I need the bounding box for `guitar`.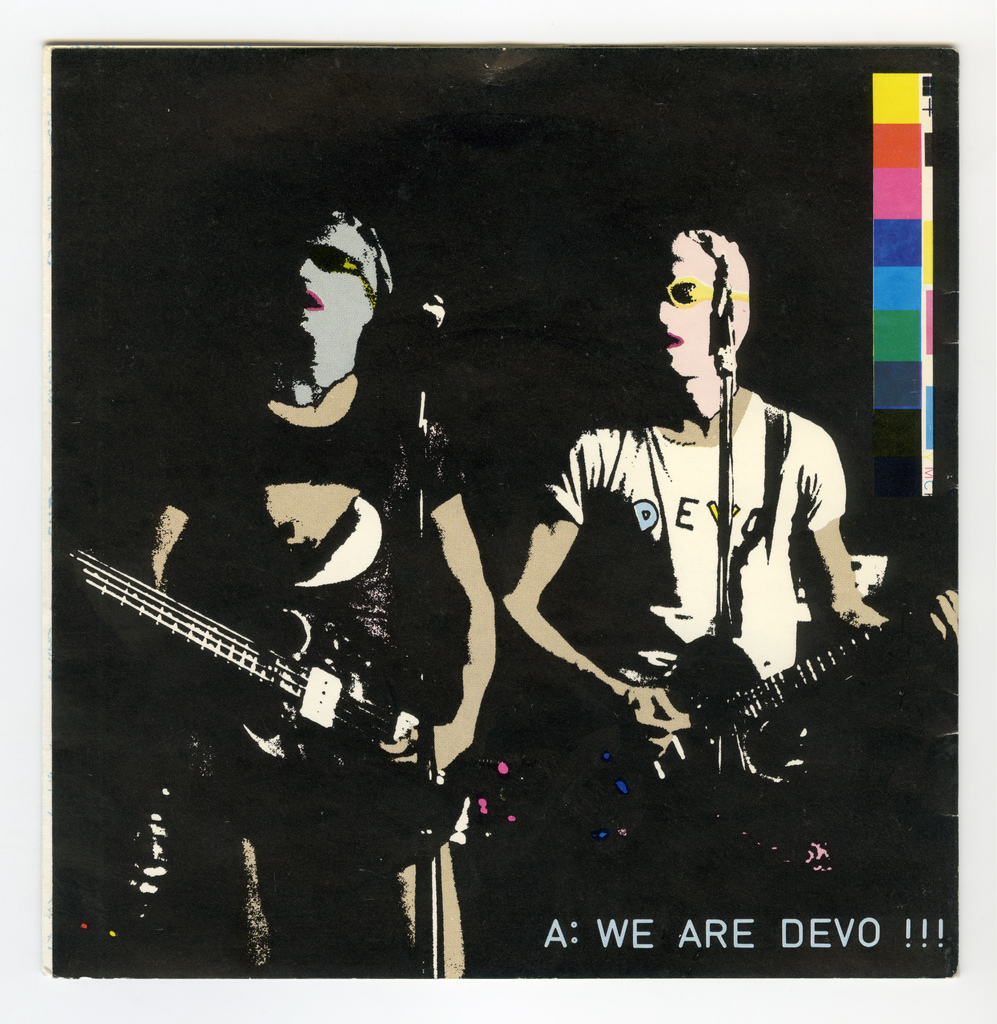
Here it is: (574,591,961,847).
